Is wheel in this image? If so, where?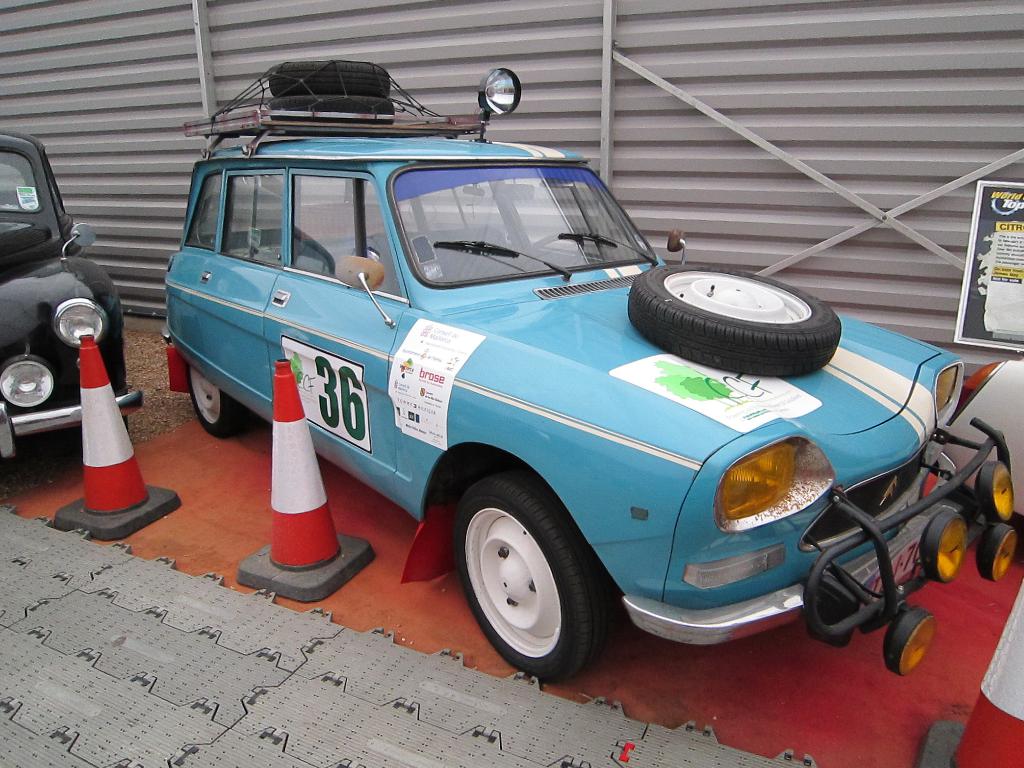
Yes, at box=[269, 95, 397, 125].
